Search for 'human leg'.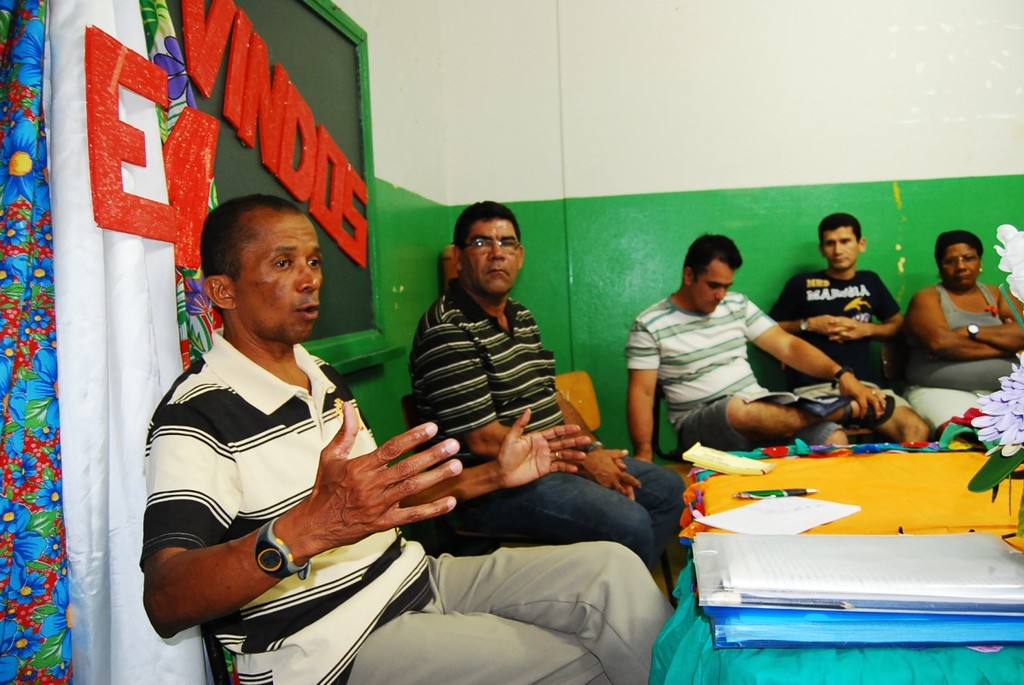
Found at bbox=(875, 387, 927, 447).
